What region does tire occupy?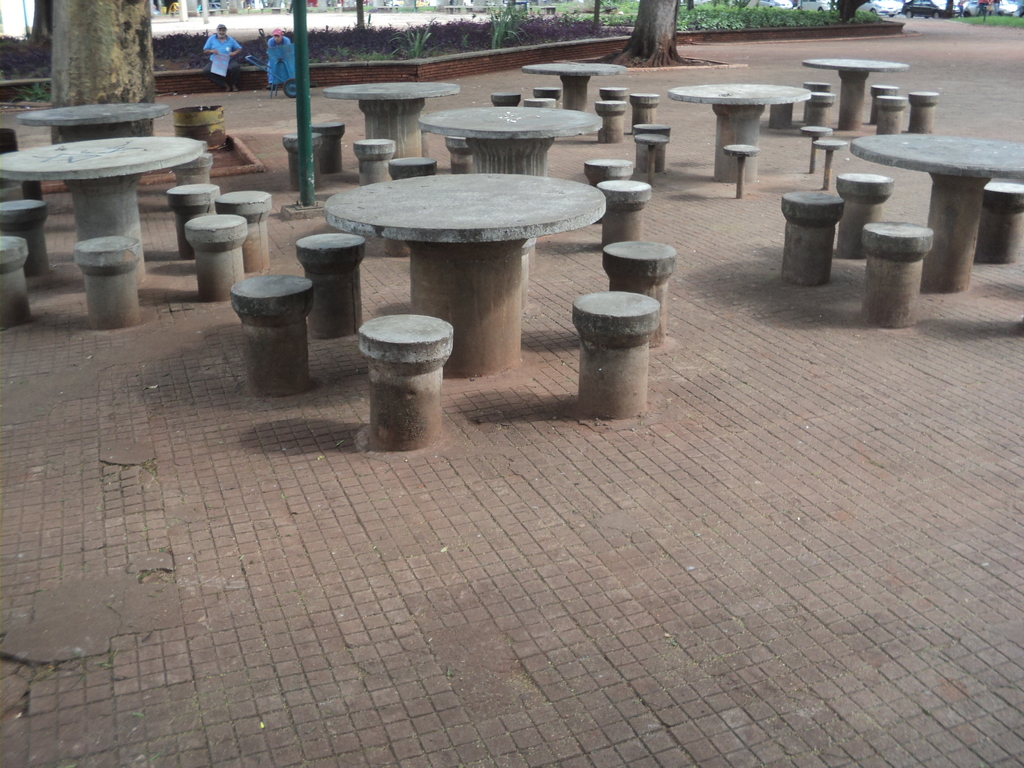
crop(902, 8, 913, 17).
